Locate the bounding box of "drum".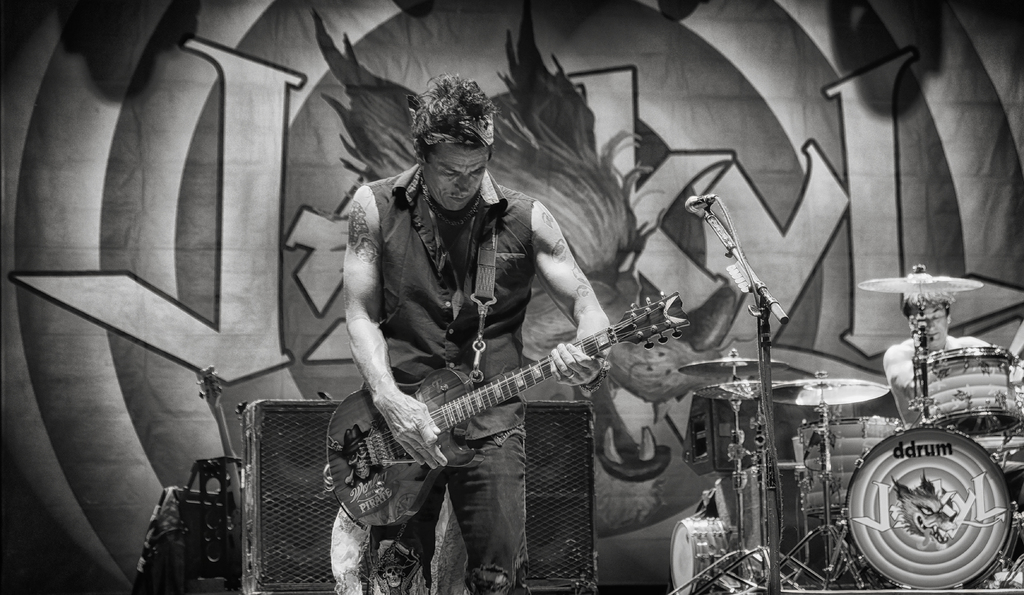
Bounding box: l=797, t=414, r=906, b=518.
